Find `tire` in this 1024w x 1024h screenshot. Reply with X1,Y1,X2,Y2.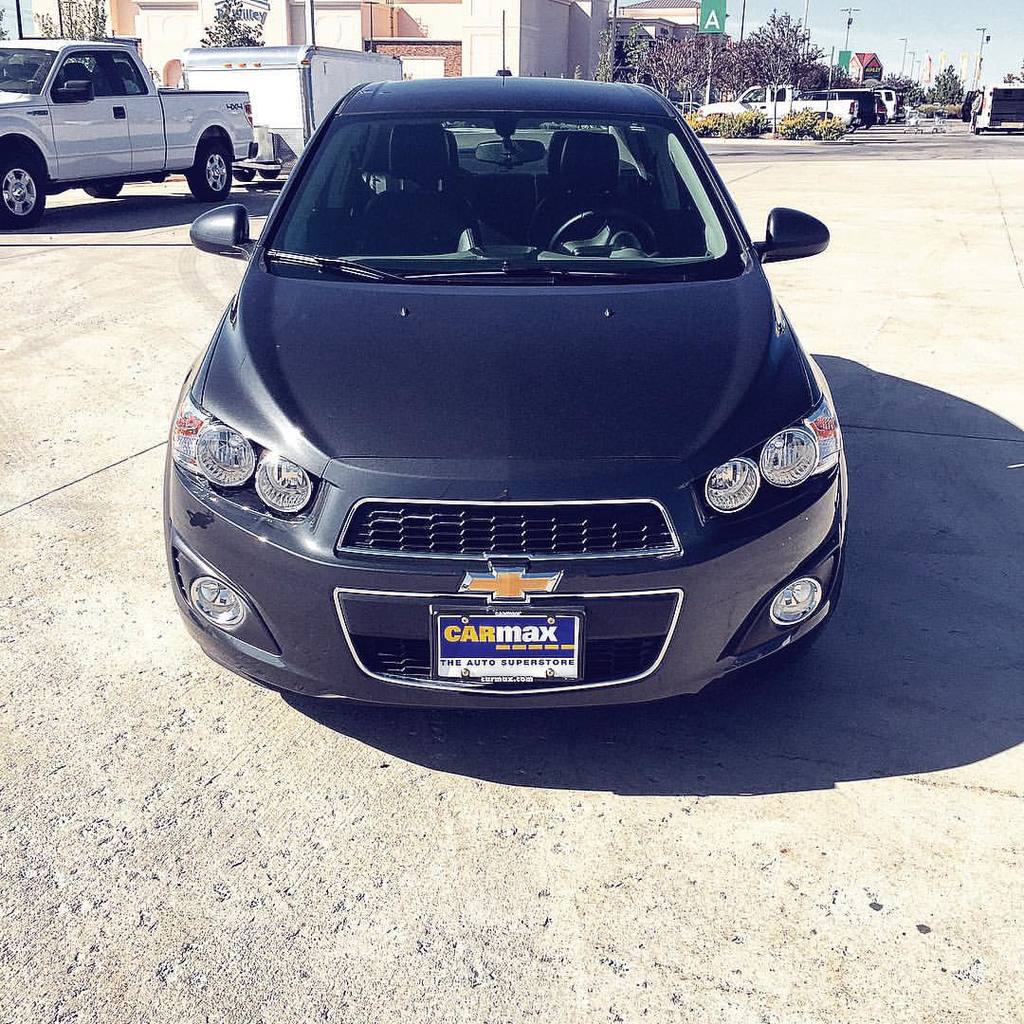
256,172,279,183.
